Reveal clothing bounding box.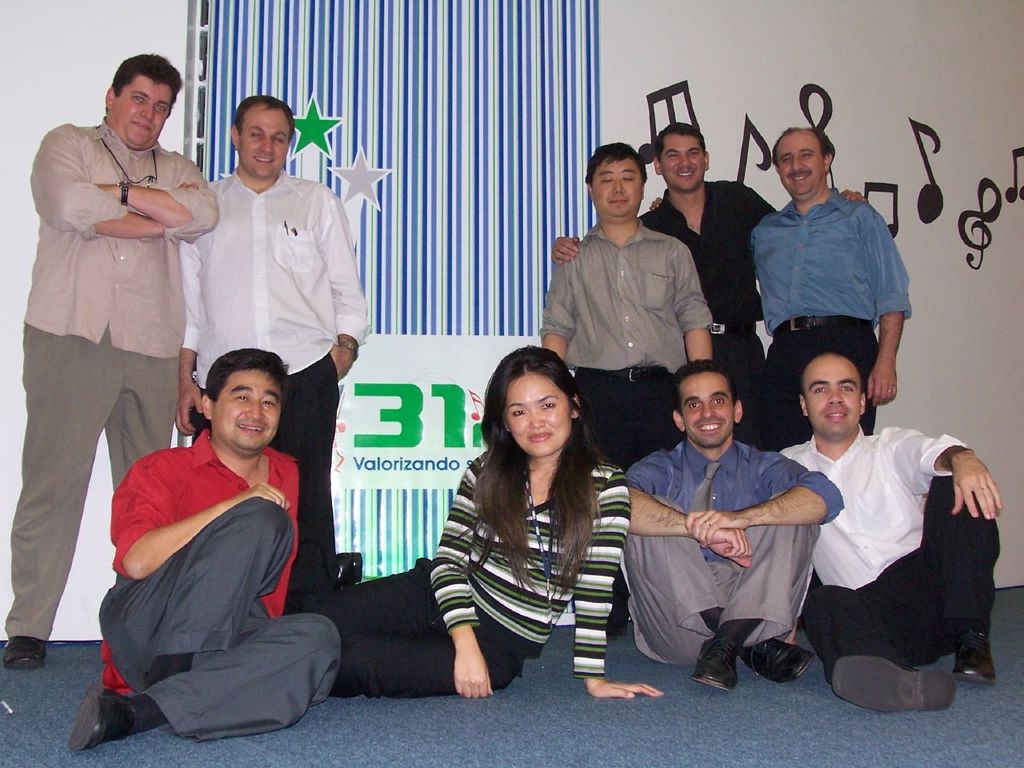
Revealed: x1=541 y1=218 x2=713 y2=482.
